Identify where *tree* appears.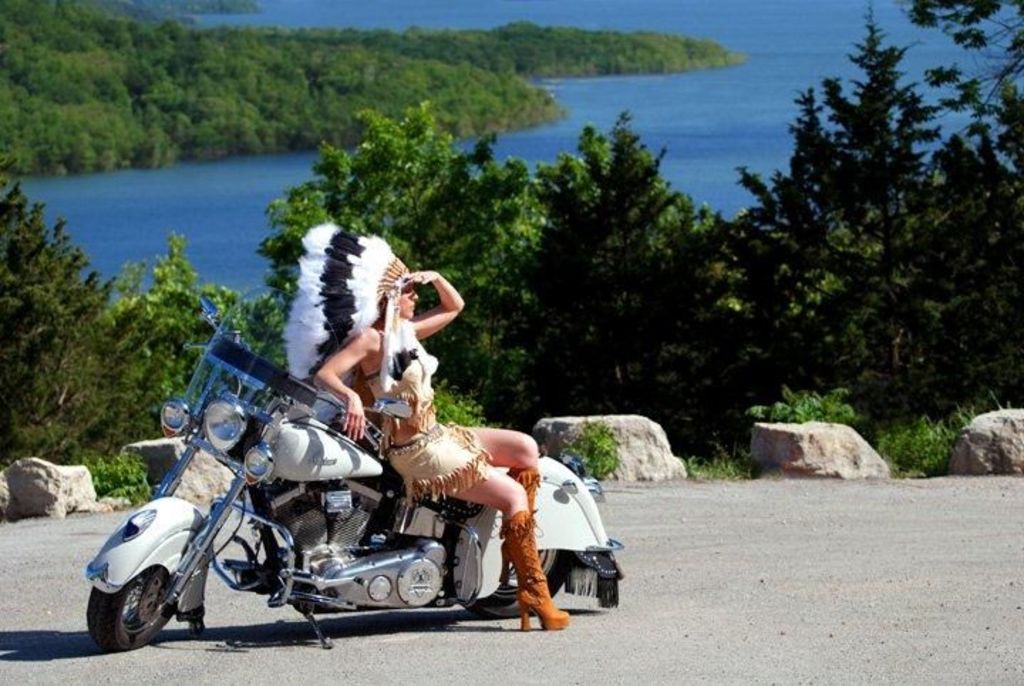
Appears at <box>917,0,1023,182</box>.
